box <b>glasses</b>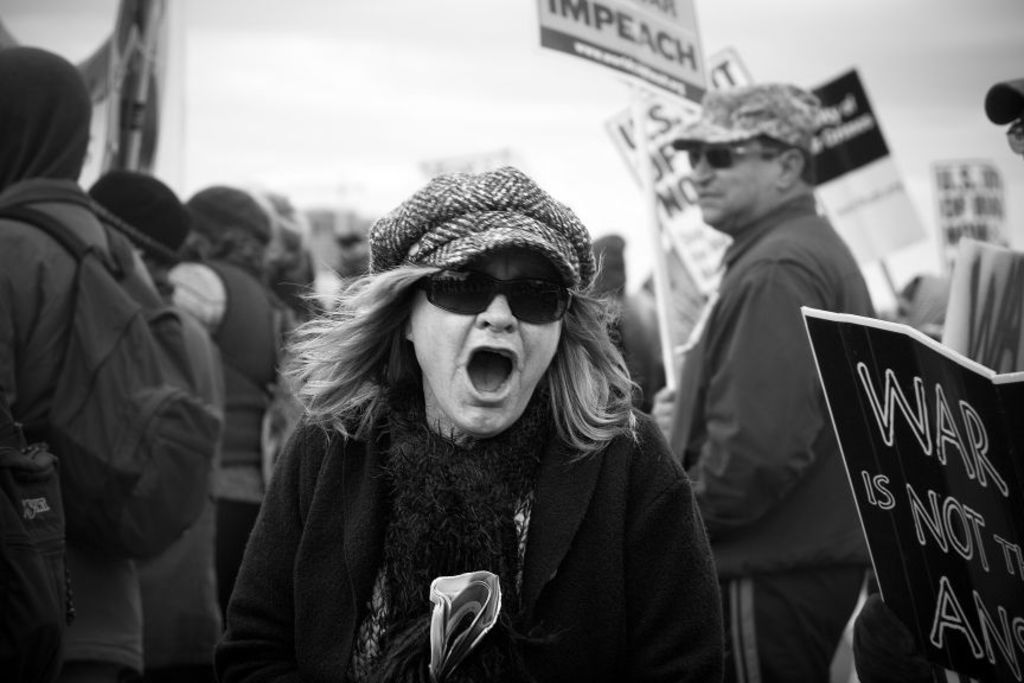
BBox(414, 261, 580, 327)
